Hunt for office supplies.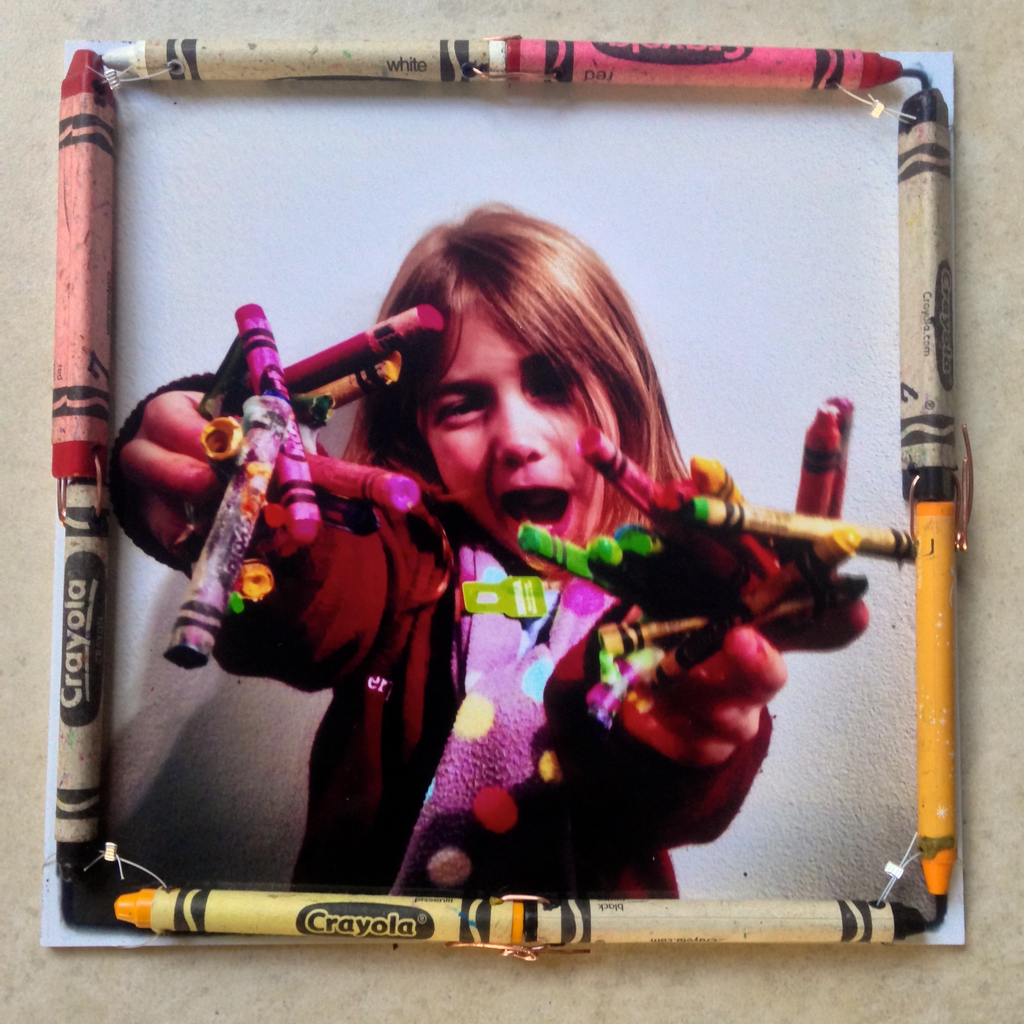
Hunted down at (x1=235, y1=300, x2=316, y2=535).
